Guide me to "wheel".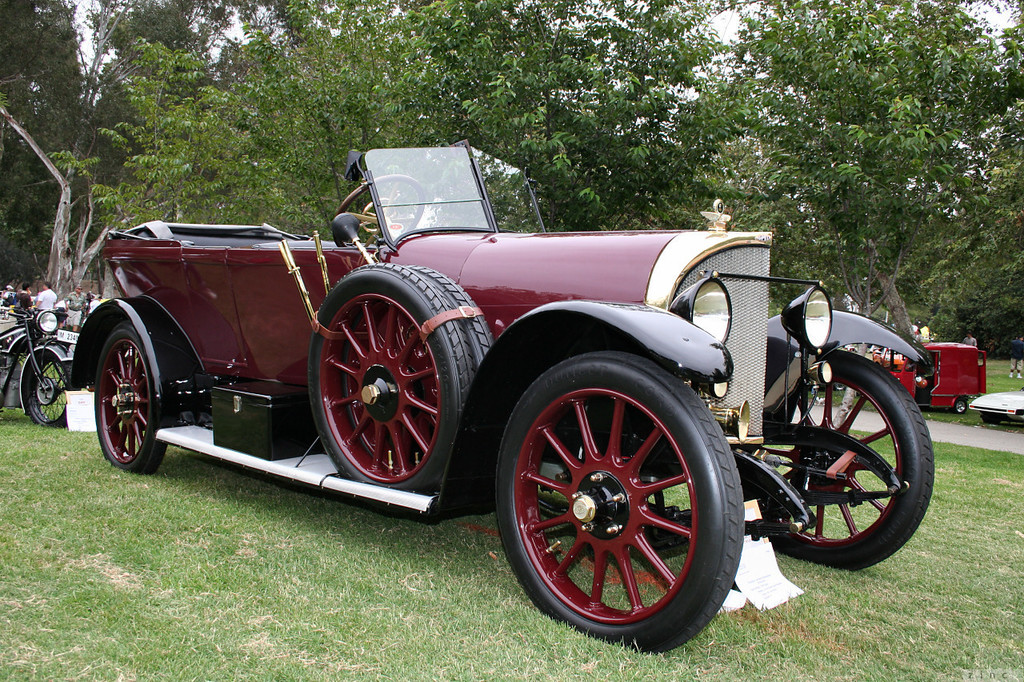
Guidance: 954, 397, 967, 413.
